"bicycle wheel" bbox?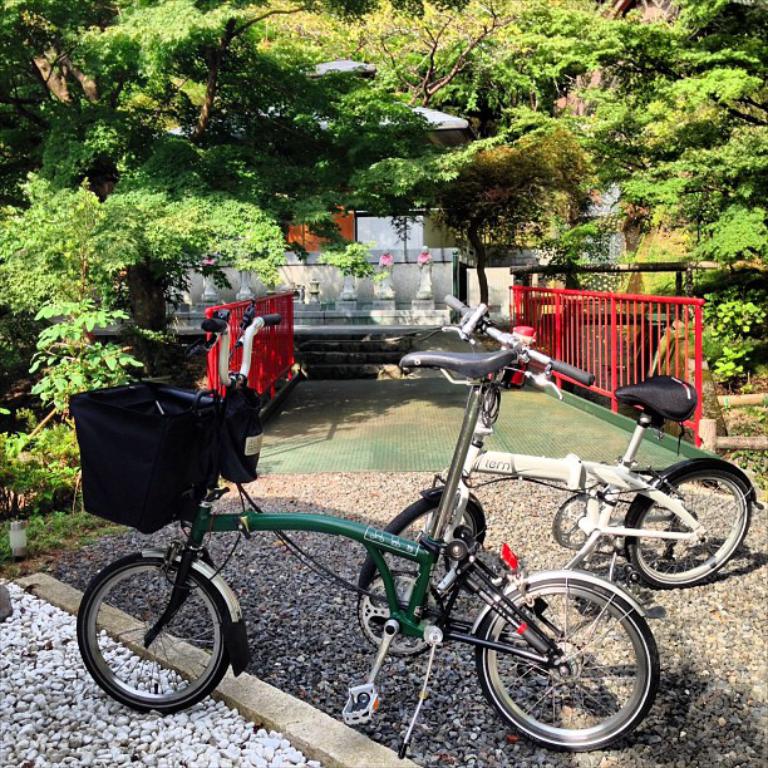
356,493,487,632
